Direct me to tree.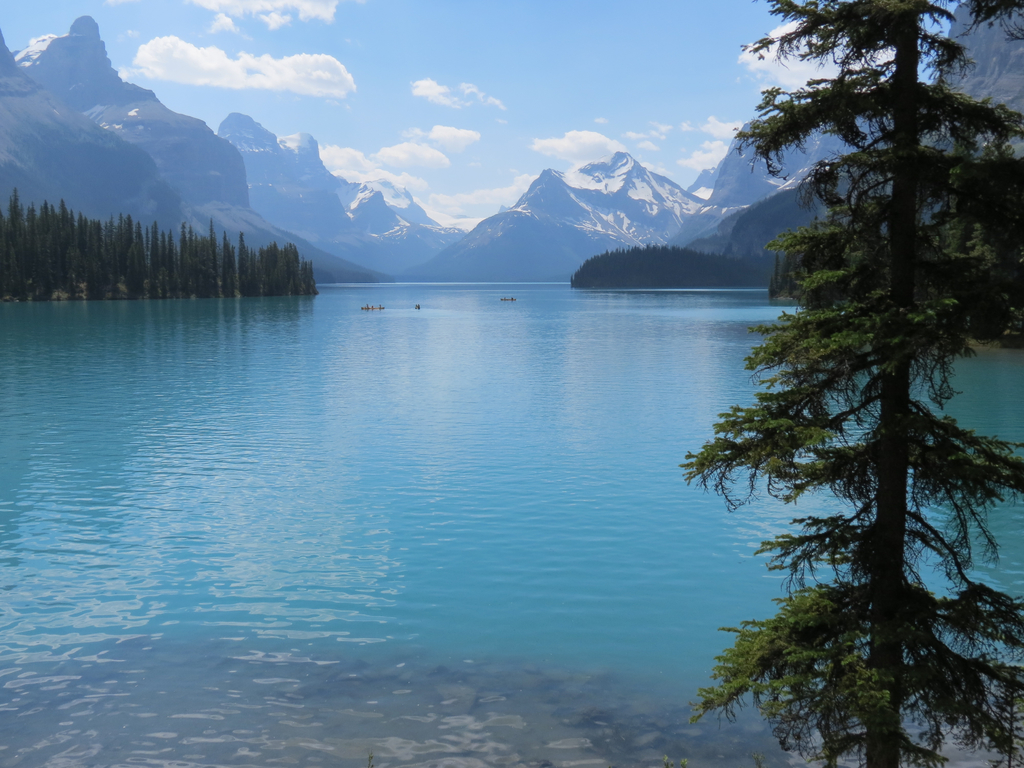
Direction: detection(691, 0, 1023, 767).
